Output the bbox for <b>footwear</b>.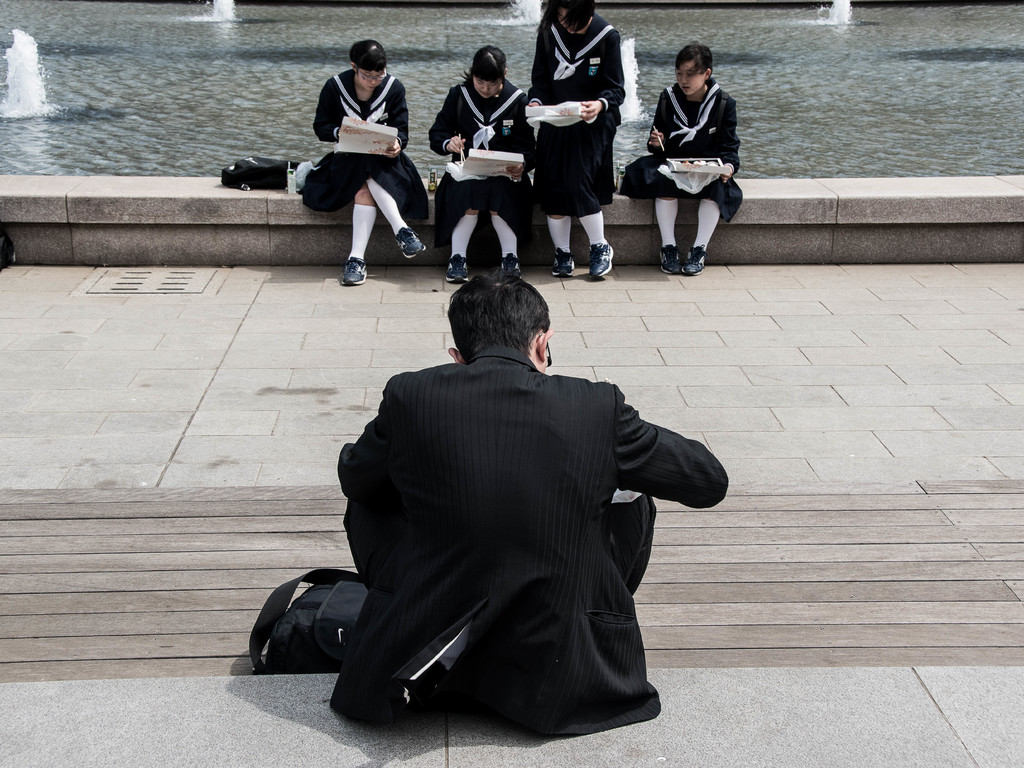
[497,250,525,278].
